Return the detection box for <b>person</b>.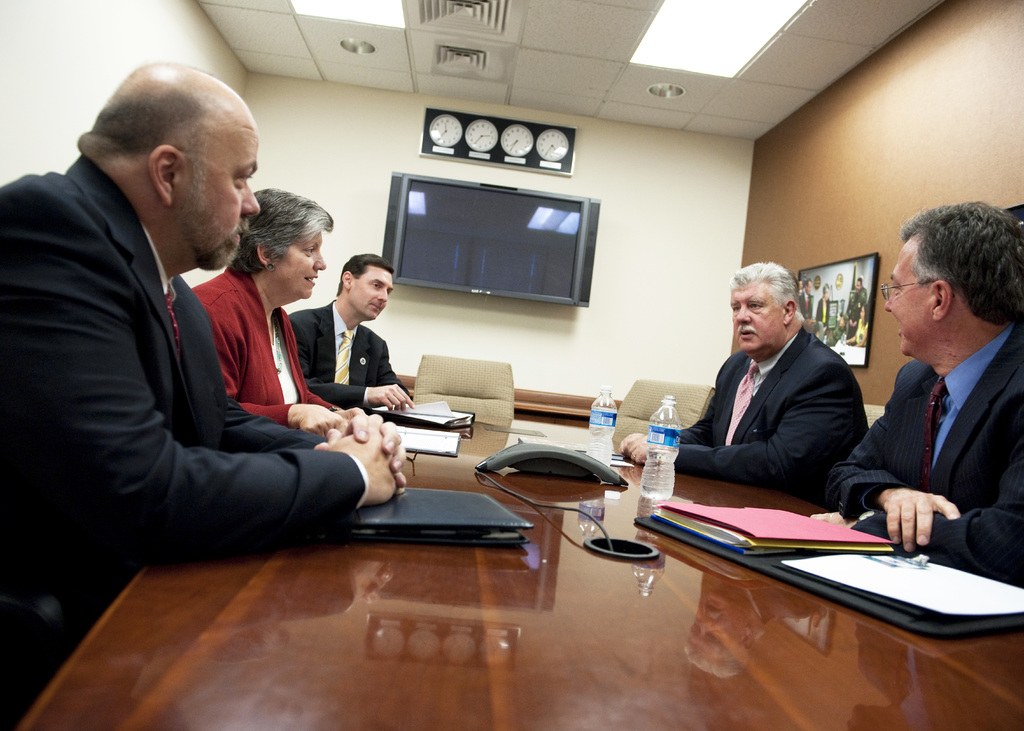
671,245,879,526.
